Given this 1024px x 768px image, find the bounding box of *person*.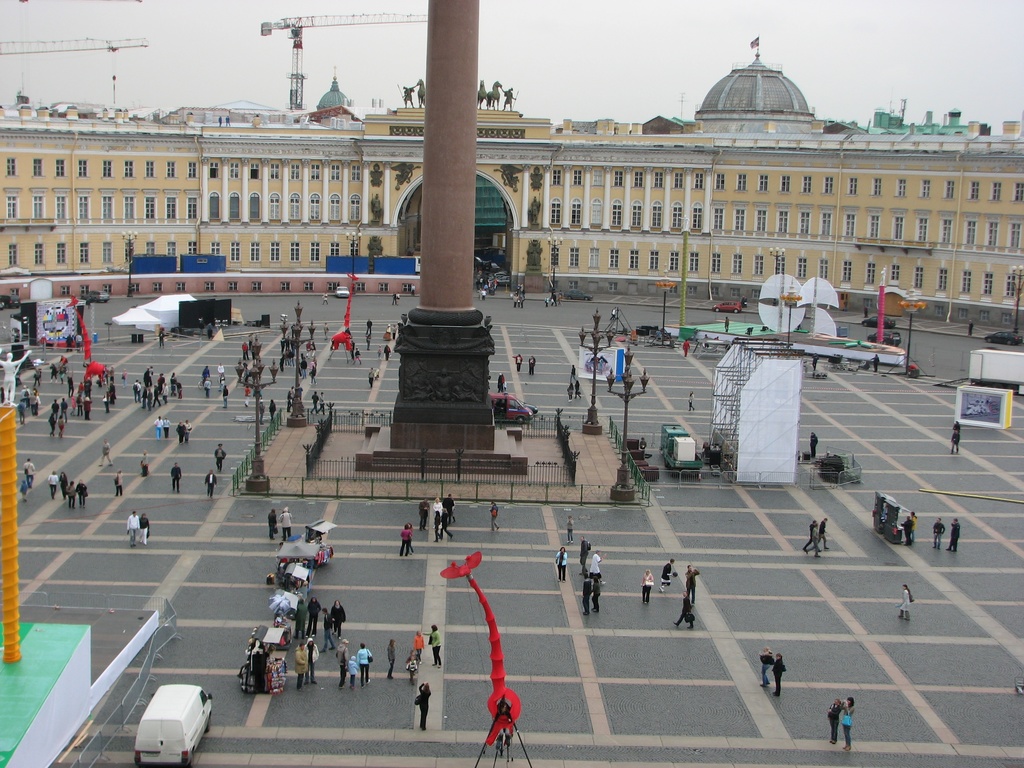
BBox(820, 519, 830, 547).
